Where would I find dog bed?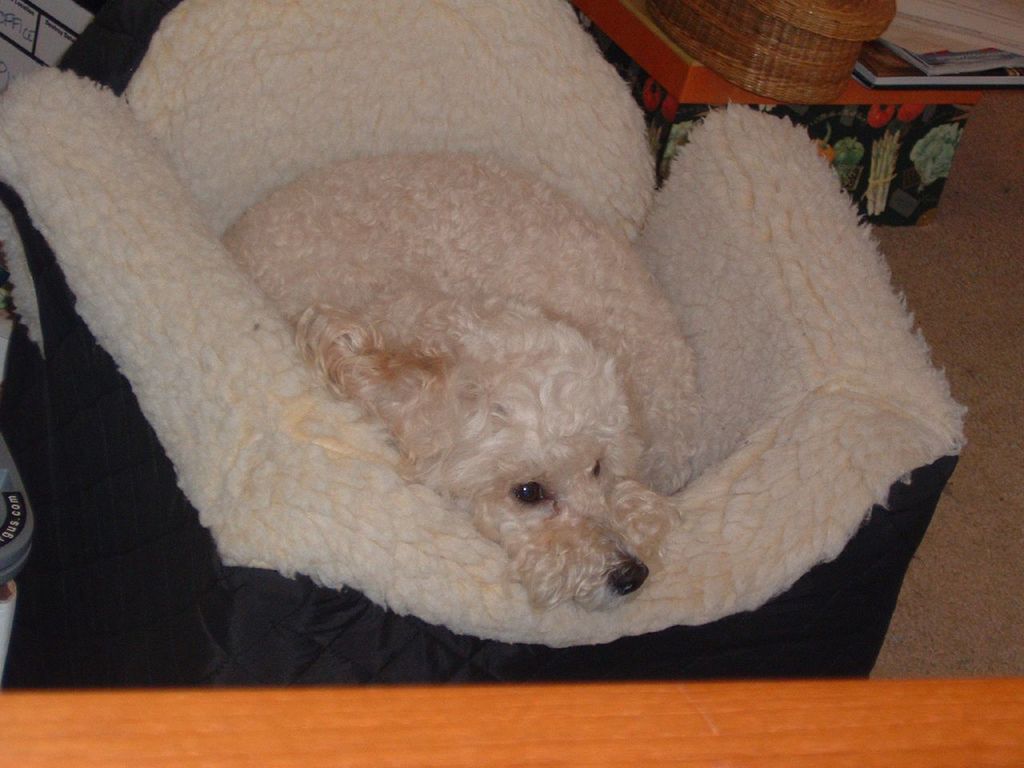
At [0,0,965,690].
